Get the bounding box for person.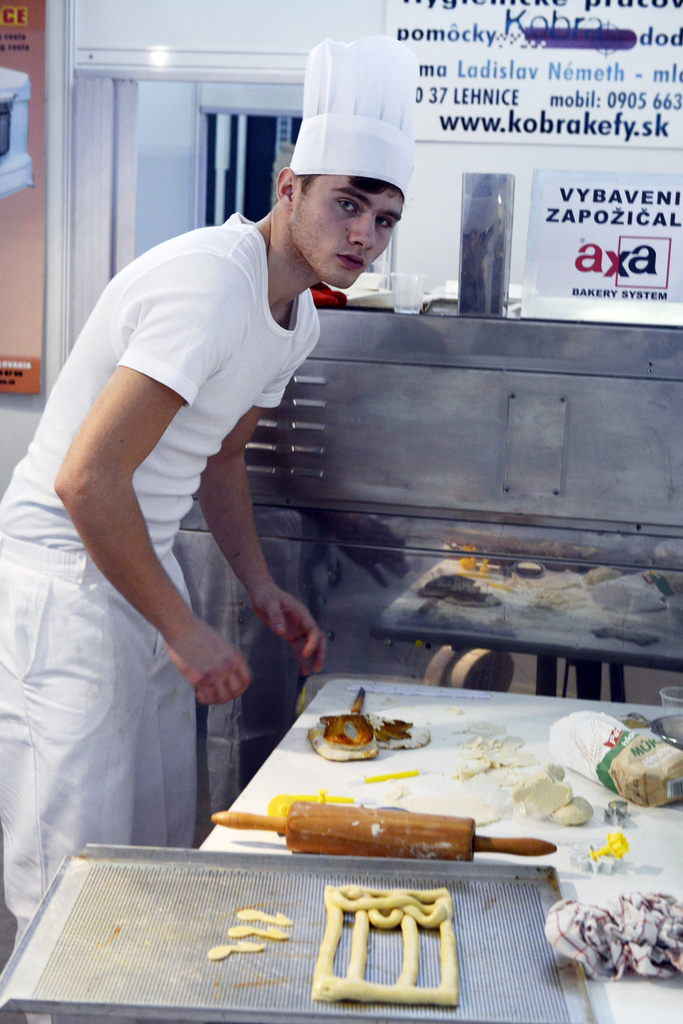
bbox=[47, 68, 408, 914].
